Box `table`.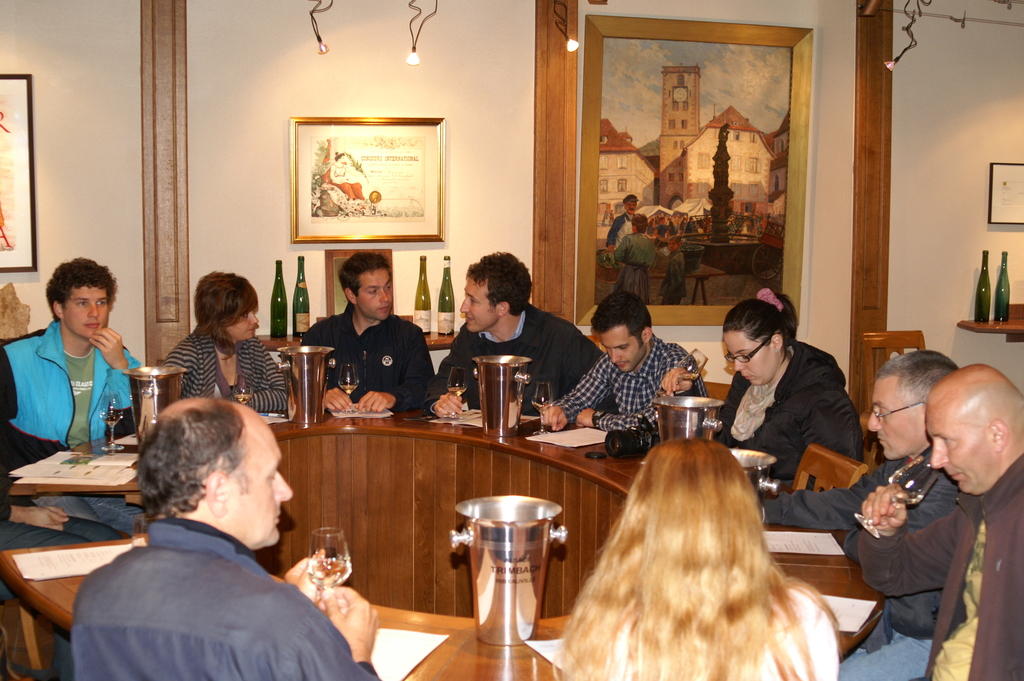
left=957, top=305, right=1023, bottom=343.
